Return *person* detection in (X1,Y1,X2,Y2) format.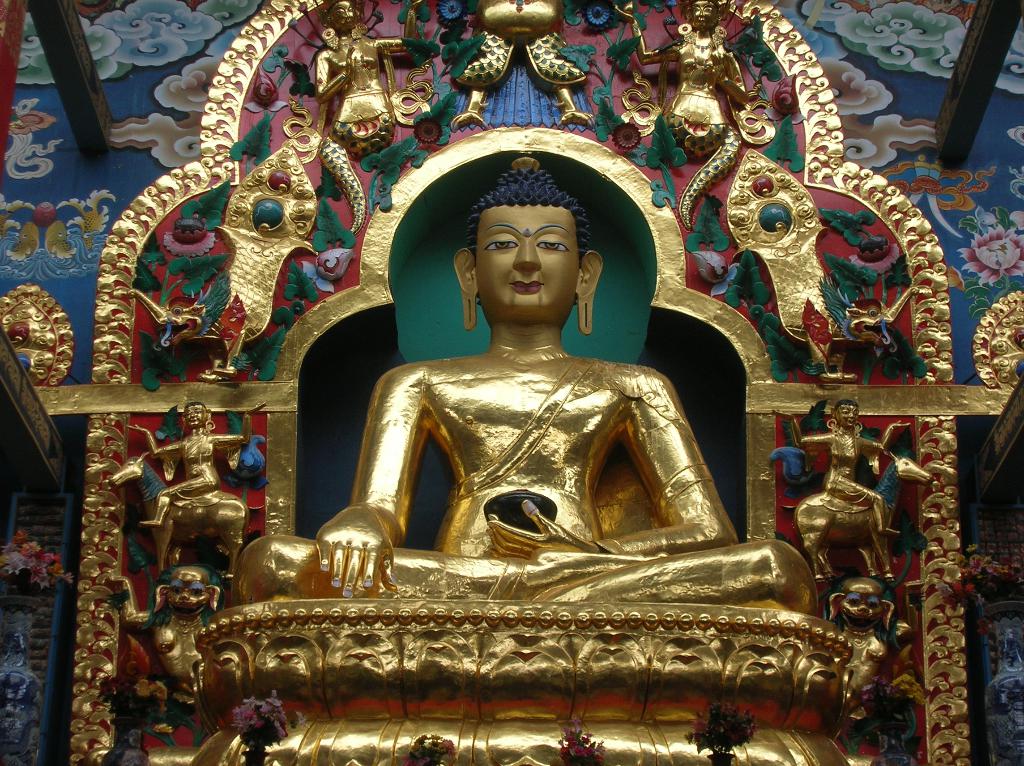
(331,171,722,619).
